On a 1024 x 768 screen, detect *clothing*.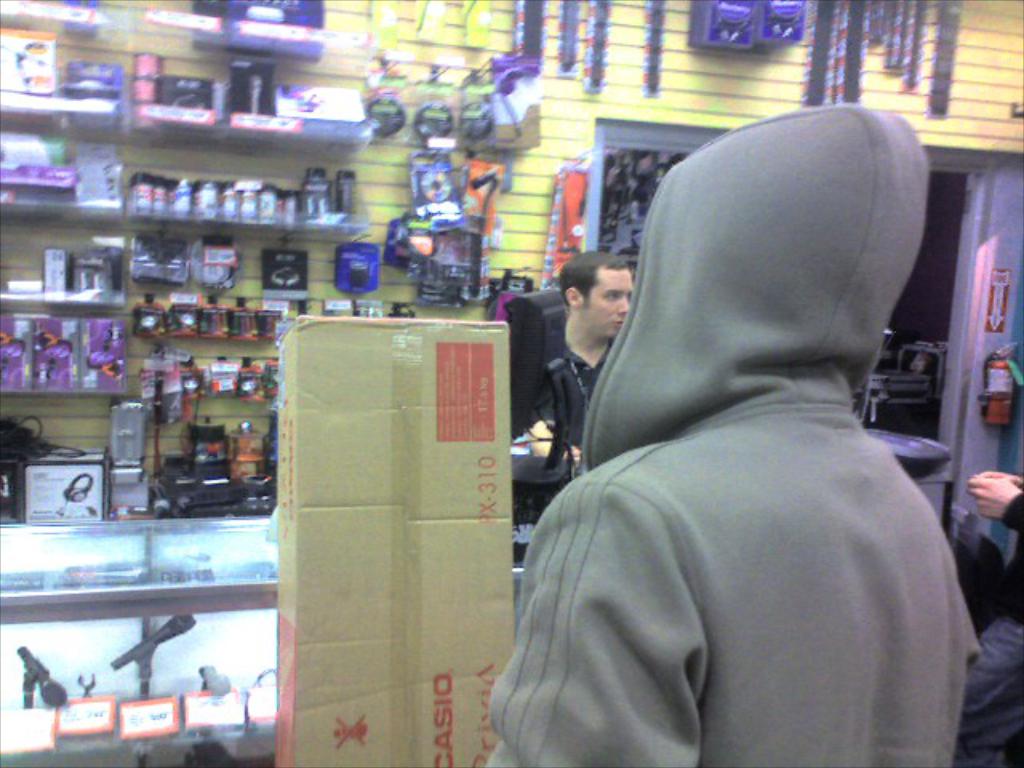
[523, 338, 616, 570].
